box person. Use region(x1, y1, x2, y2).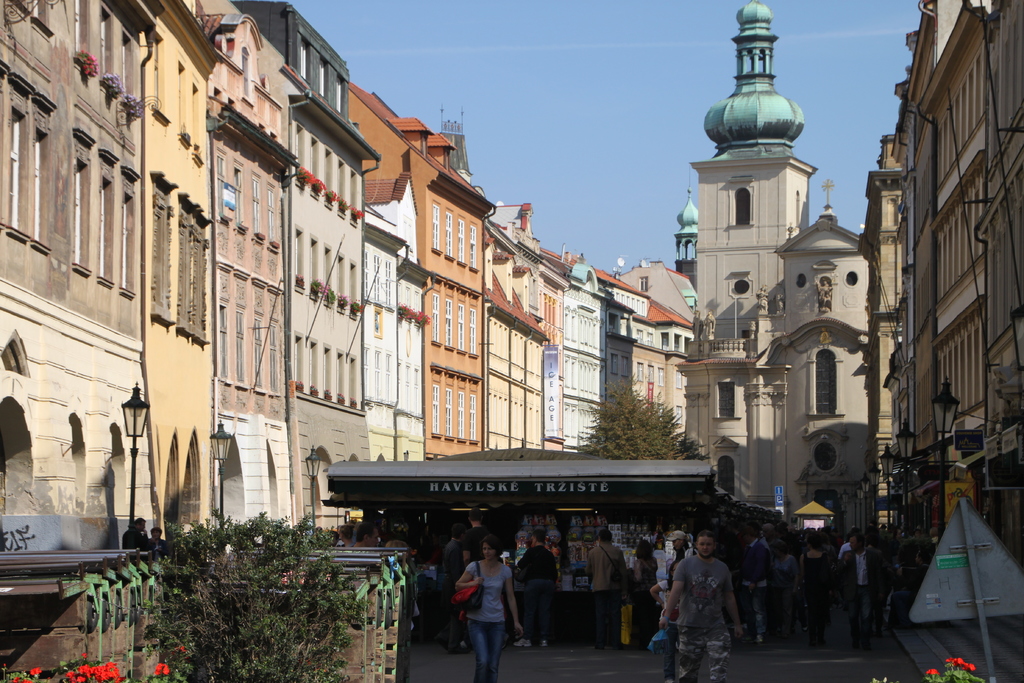
region(512, 529, 559, 642).
